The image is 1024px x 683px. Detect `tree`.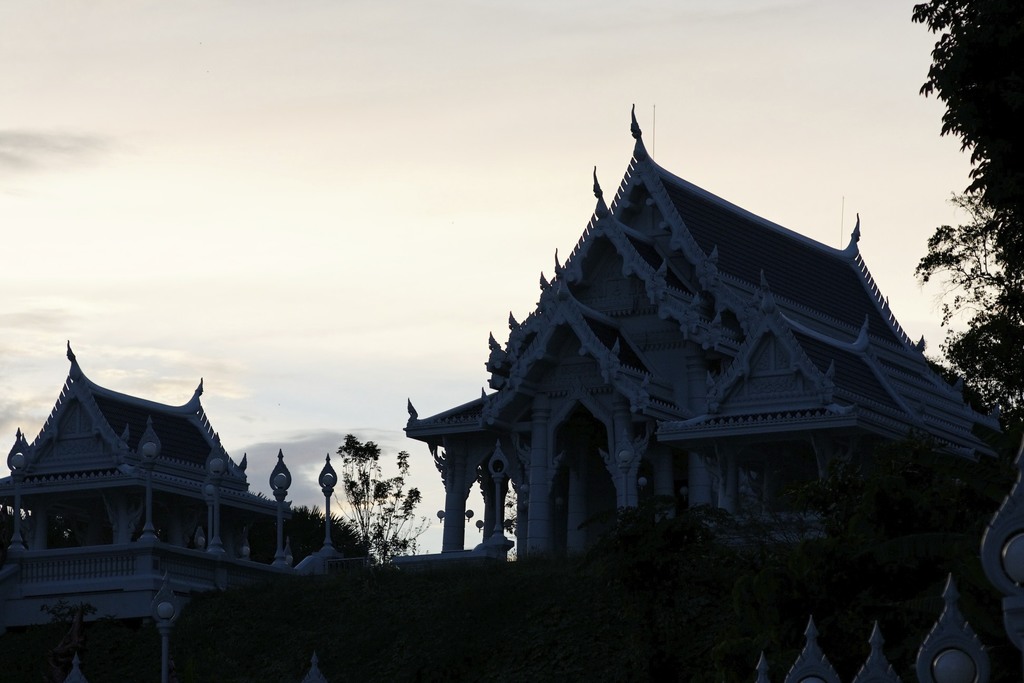
Detection: bbox=[896, 0, 1023, 417].
